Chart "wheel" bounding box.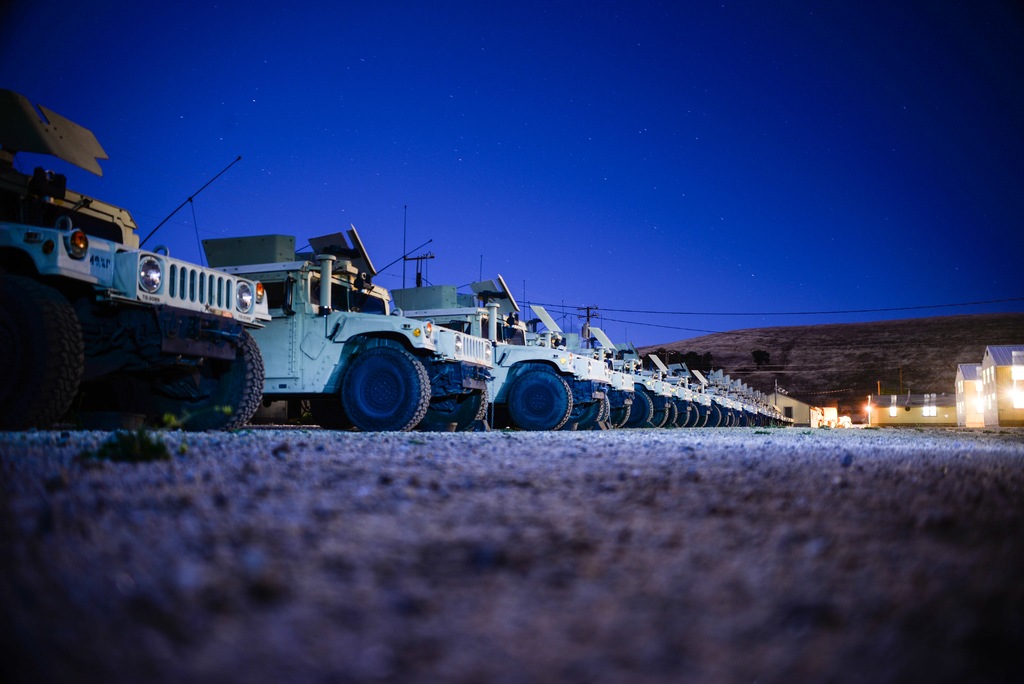
Charted: (left=711, top=405, right=721, bottom=427).
